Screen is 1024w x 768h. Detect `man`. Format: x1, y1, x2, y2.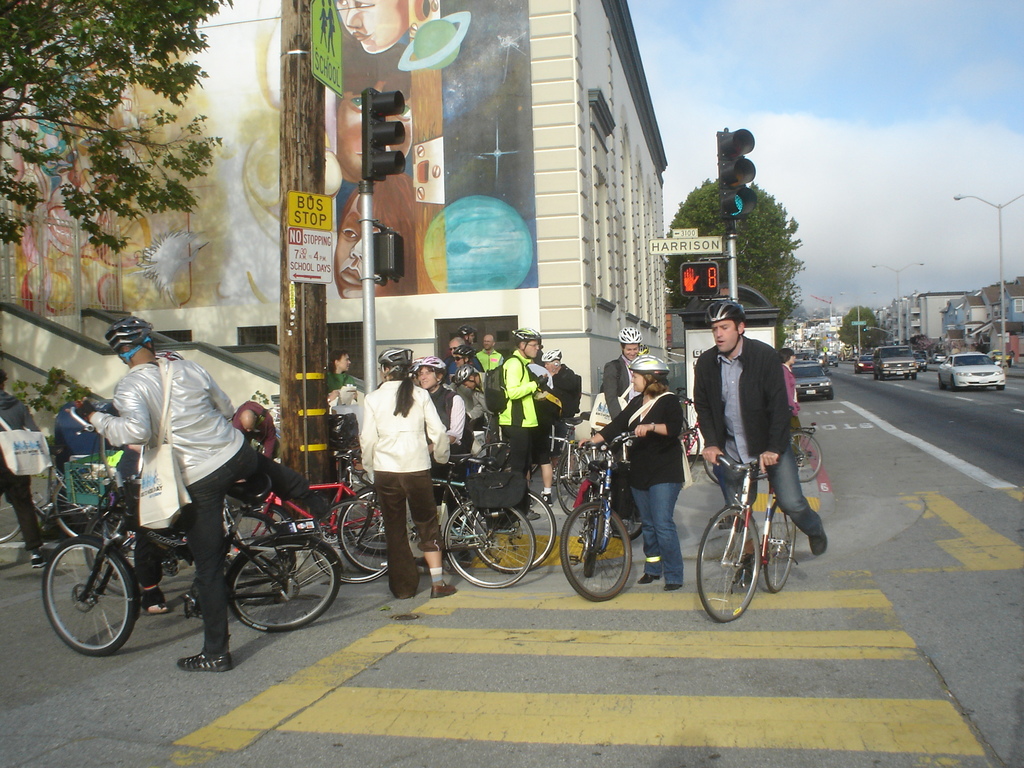
234, 398, 282, 452.
